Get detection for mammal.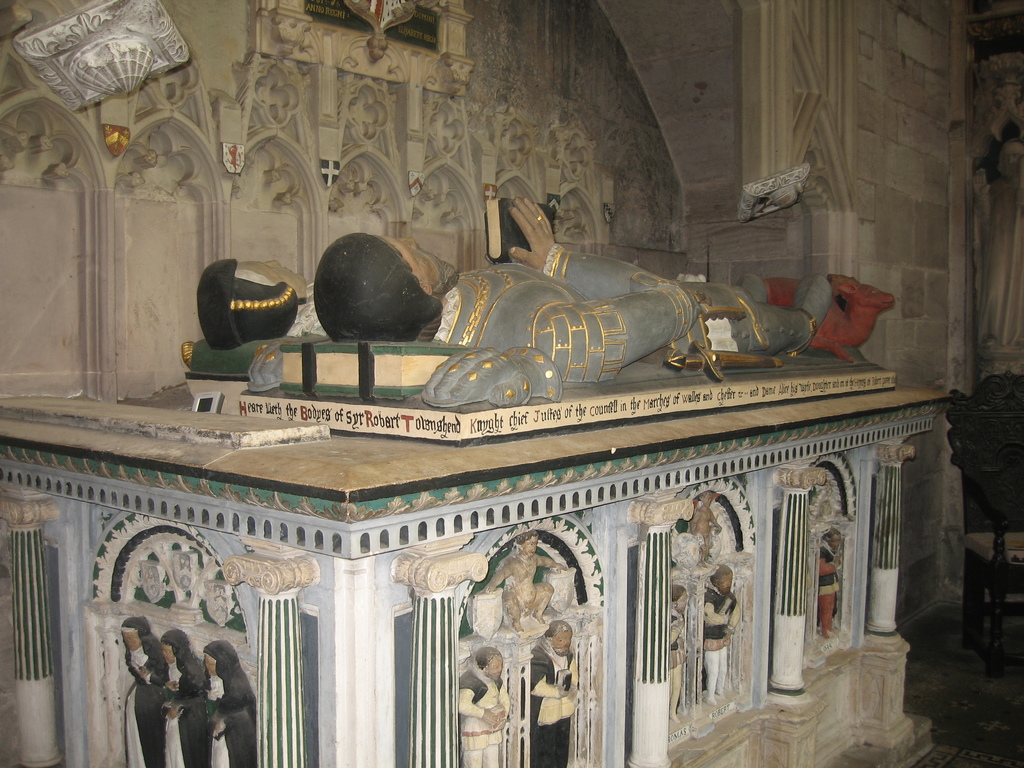
Detection: select_region(119, 617, 168, 767).
